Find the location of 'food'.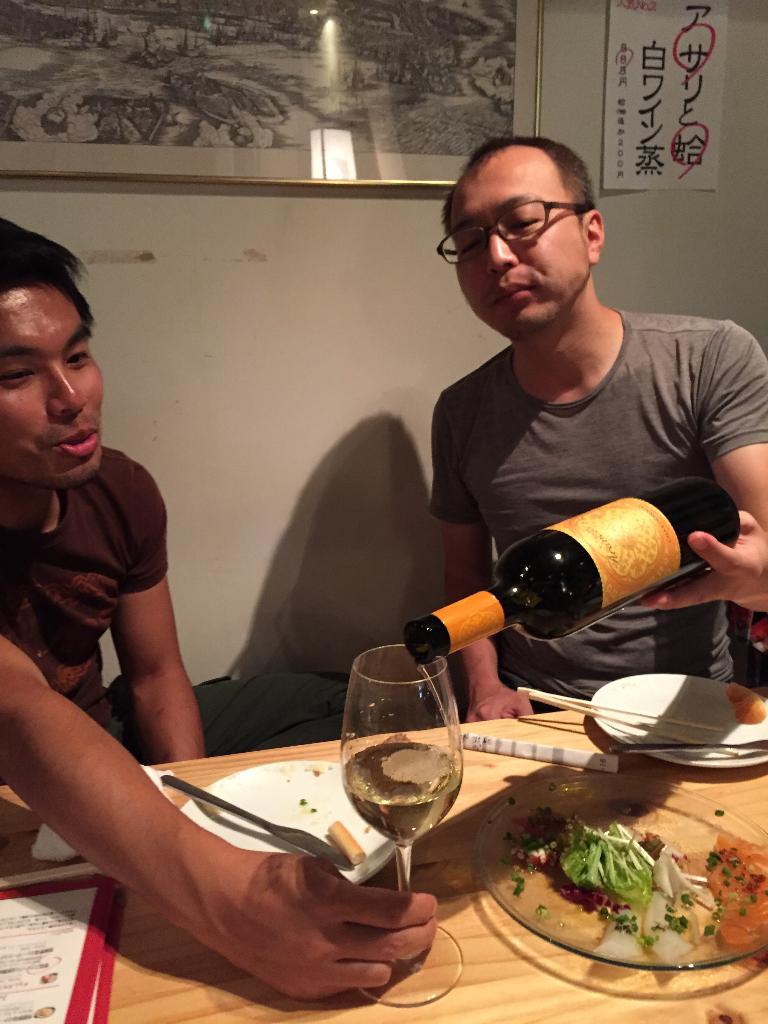
Location: [493, 795, 721, 964].
